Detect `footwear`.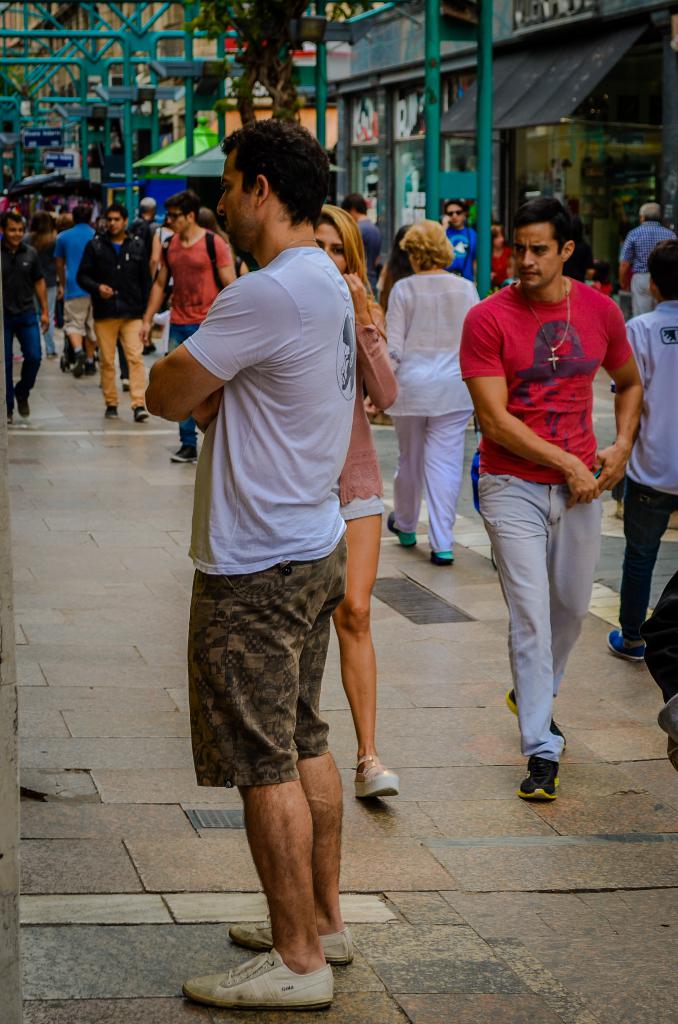
Detected at pyautogui.locateOnScreen(350, 751, 403, 799).
